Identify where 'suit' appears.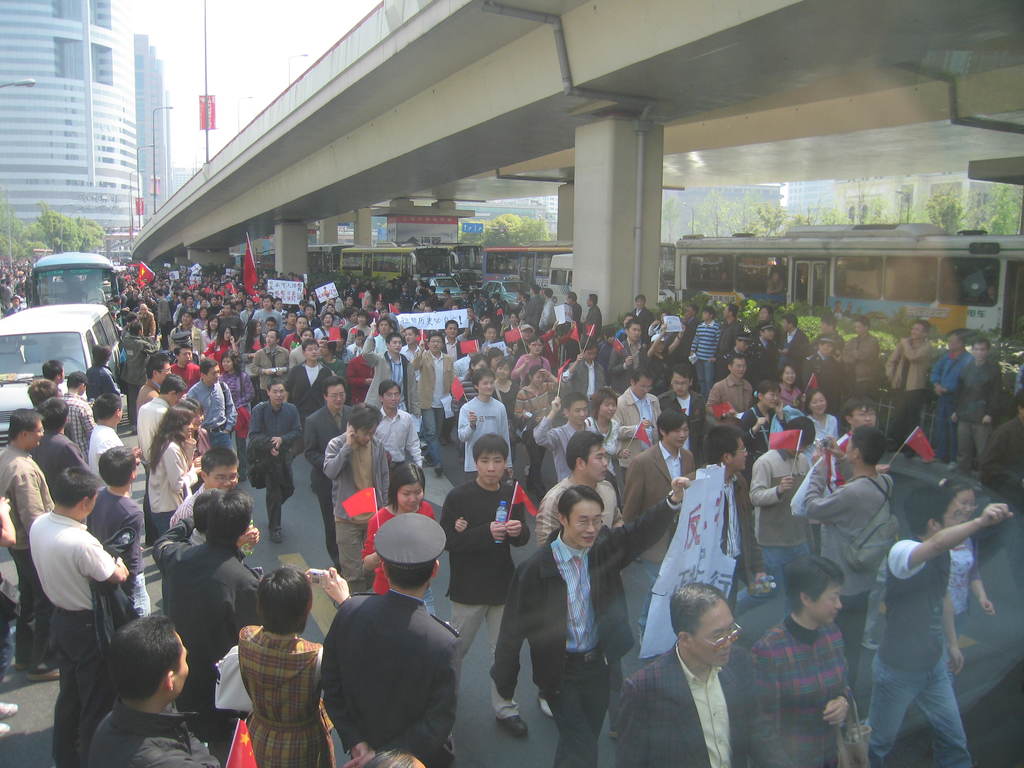
Appears at x1=302 y1=404 x2=353 y2=568.
